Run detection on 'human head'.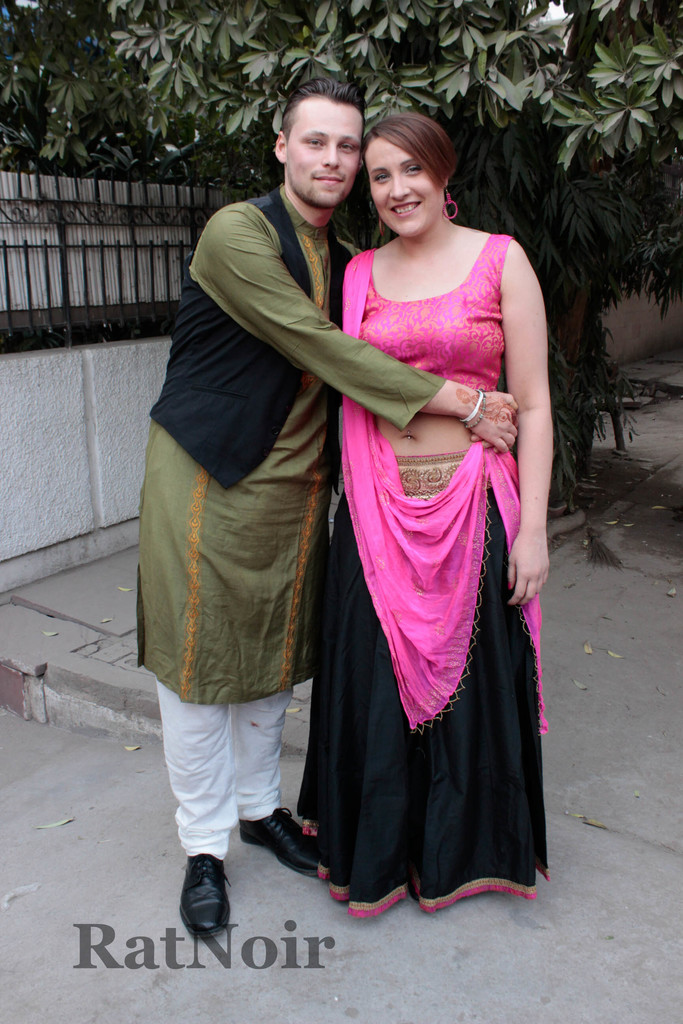
Result: detection(367, 113, 446, 236).
